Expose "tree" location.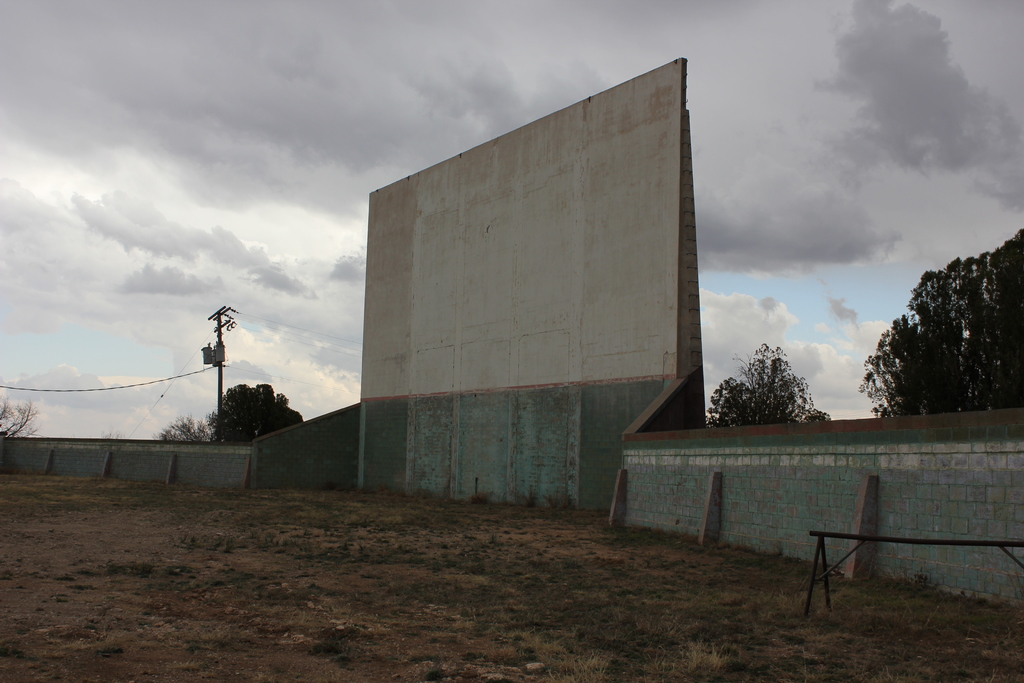
Exposed at Rect(0, 400, 47, 436).
